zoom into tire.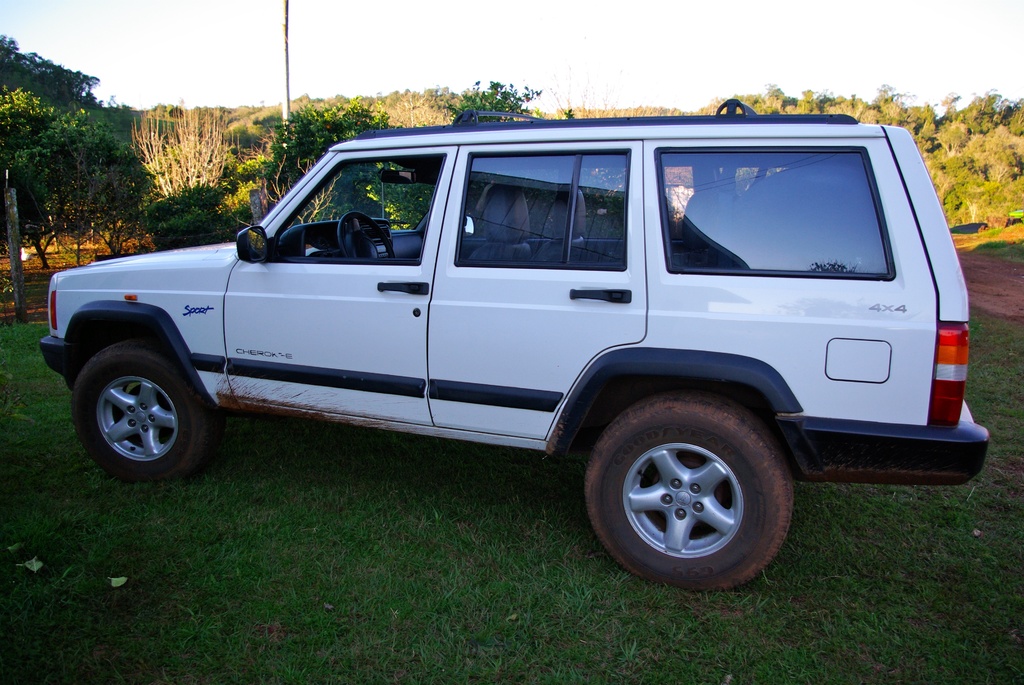
Zoom target: region(72, 340, 215, 487).
